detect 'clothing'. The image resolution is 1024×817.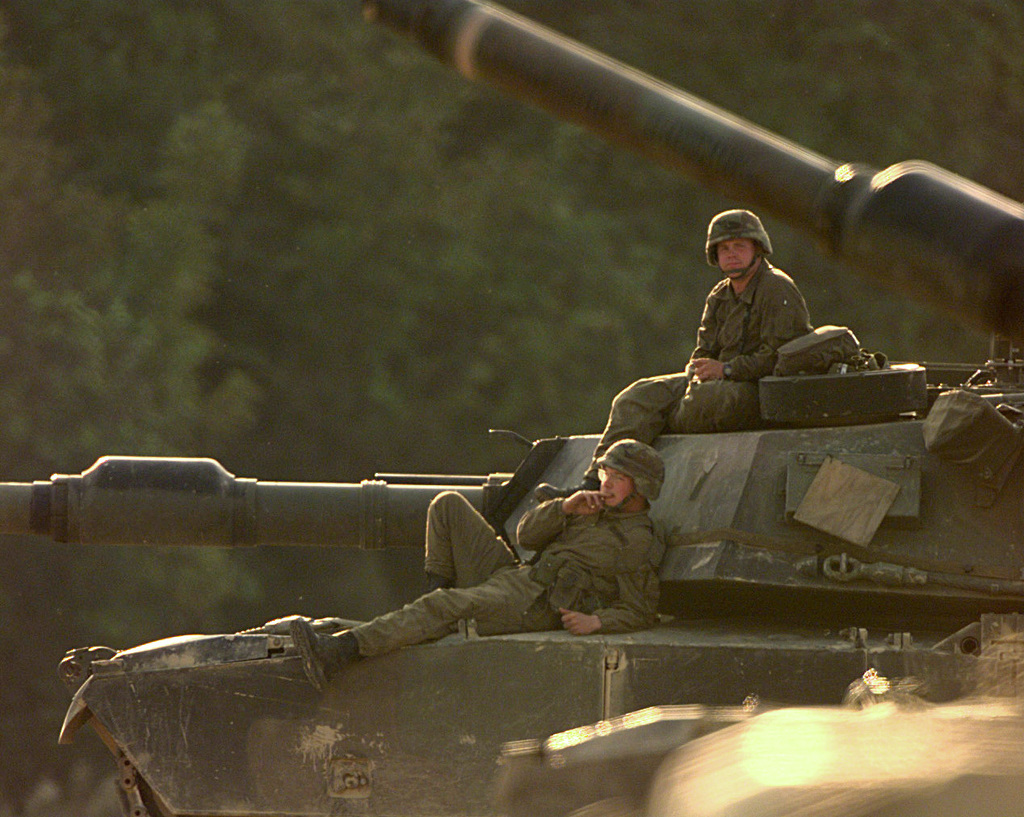
[613, 253, 801, 431].
